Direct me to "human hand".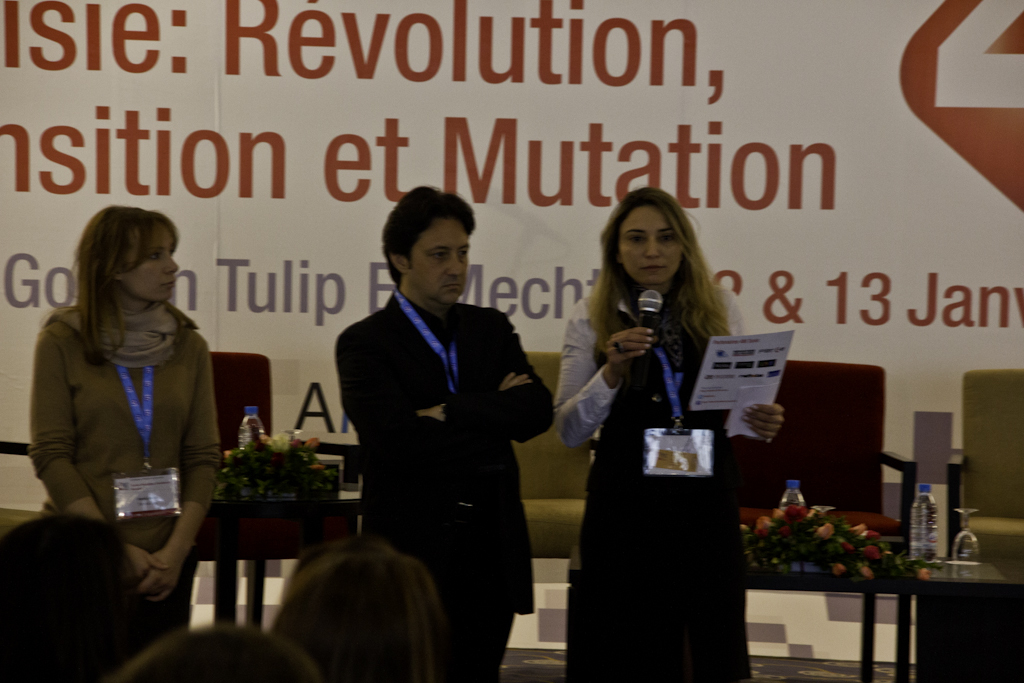
Direction: box(498, 369, 534, 391).
